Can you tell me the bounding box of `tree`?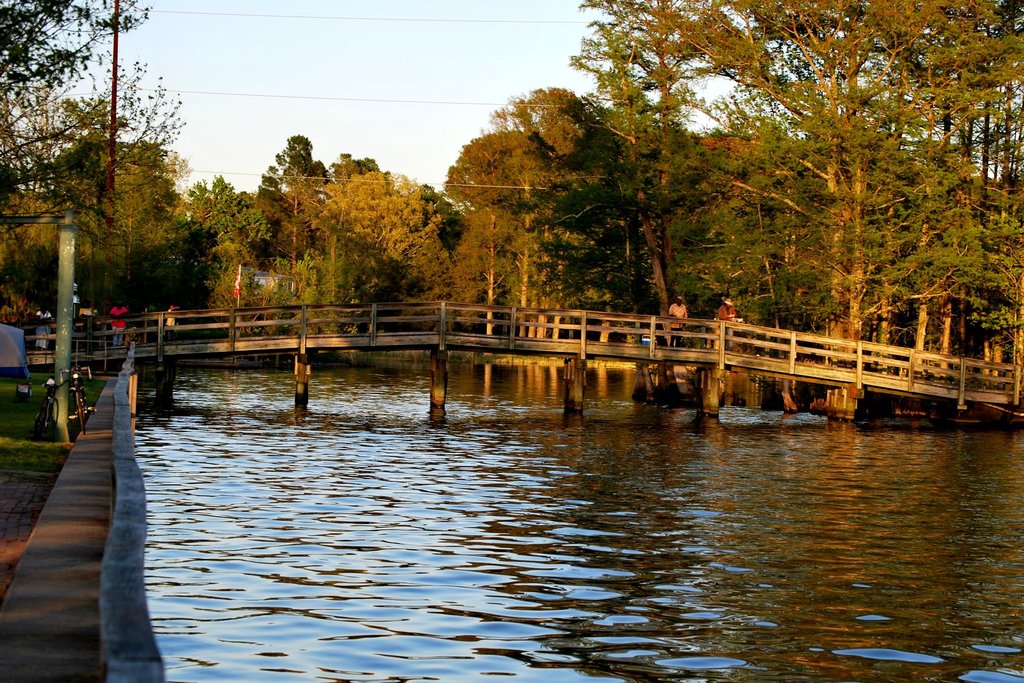
330, 148, 397, 293.
